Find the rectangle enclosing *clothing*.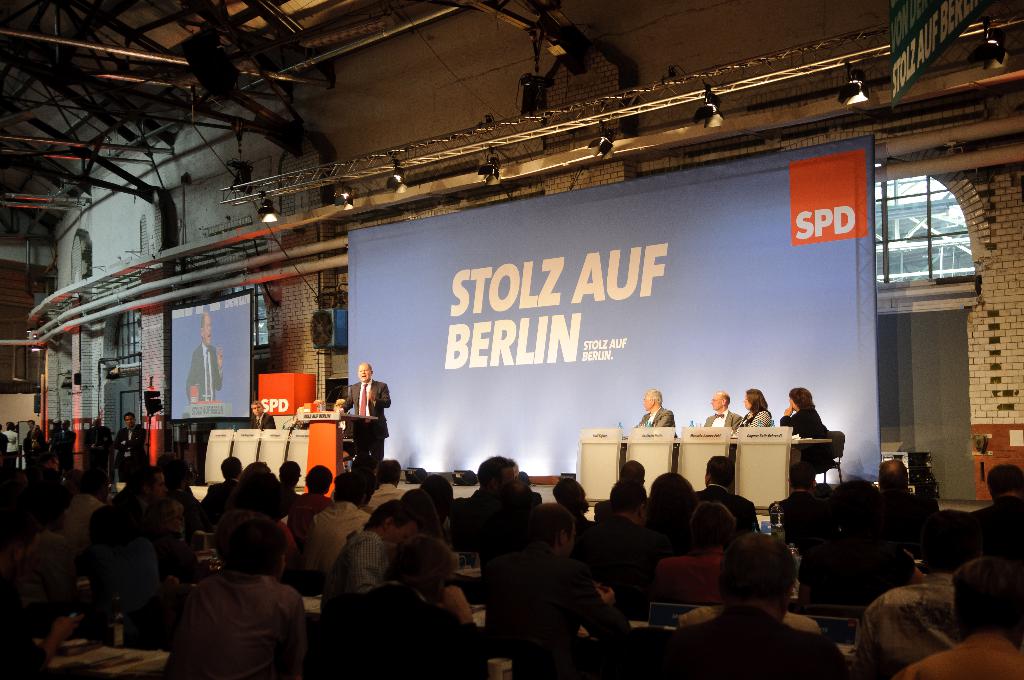
box=[641, 404, 676, 429].
